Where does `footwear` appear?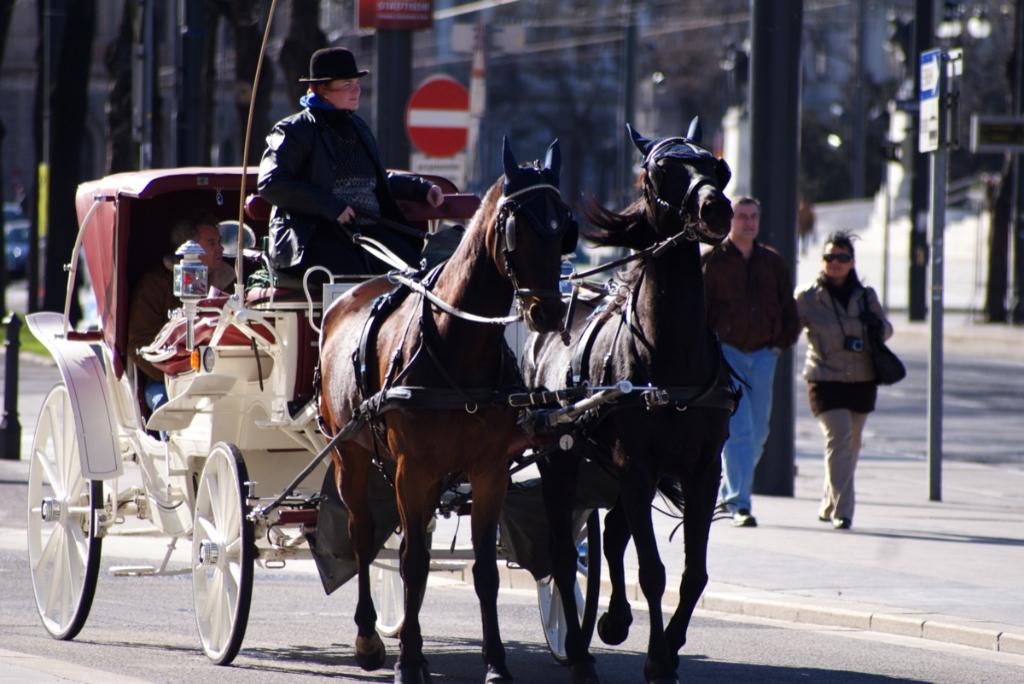
Appears at x1=817, y1=511, x2=830, y2=523.
